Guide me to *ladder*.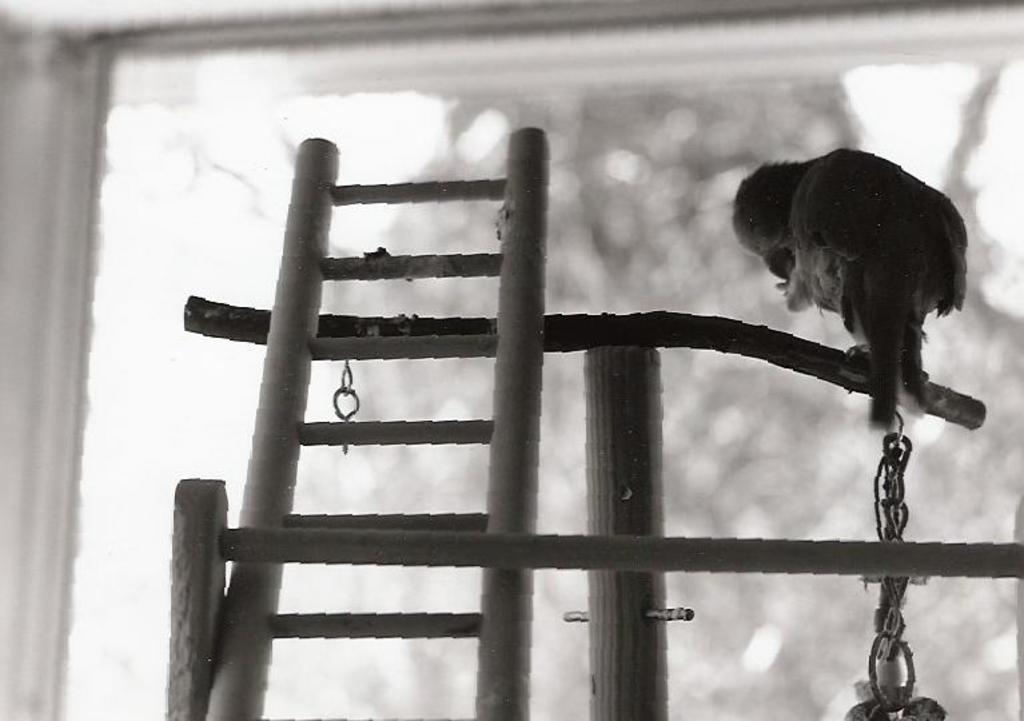
Guidance: 202/132/549/717.
